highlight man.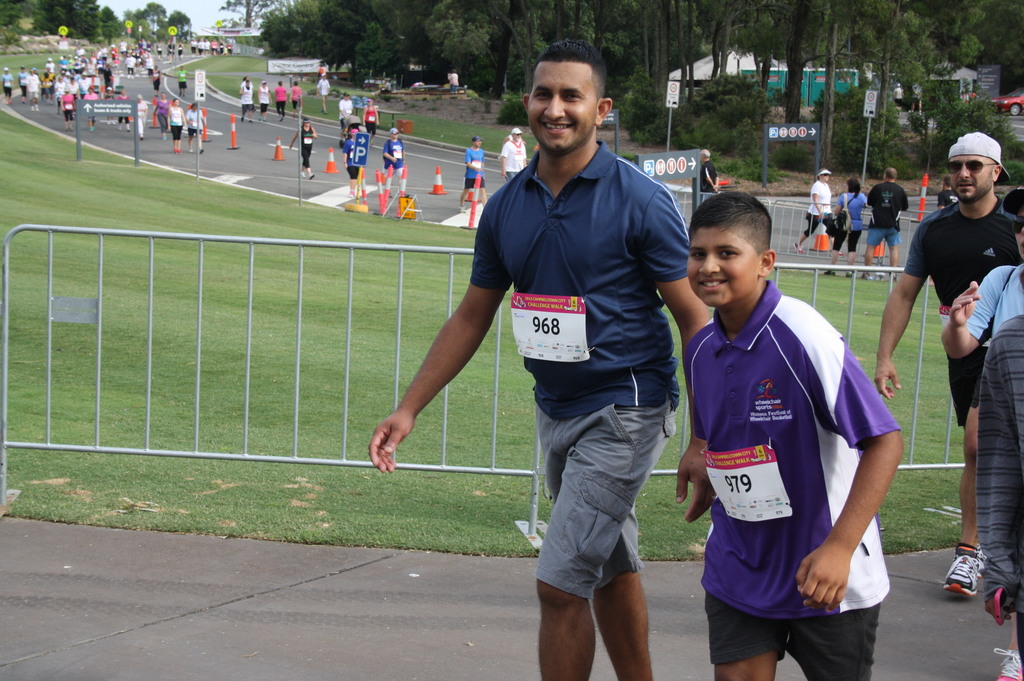
Highlighted region: locate(865, 125, 1021, 600).
